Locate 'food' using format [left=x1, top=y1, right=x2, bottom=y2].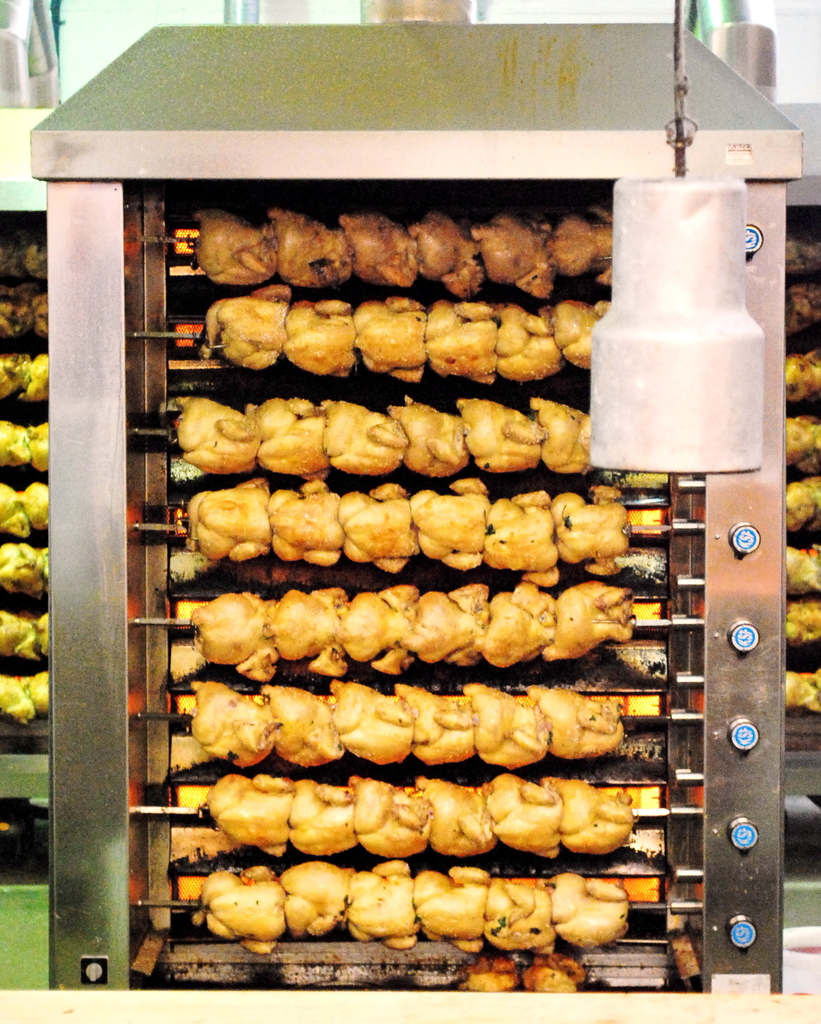
[left=396, top=683, right=471, bottom=764].
